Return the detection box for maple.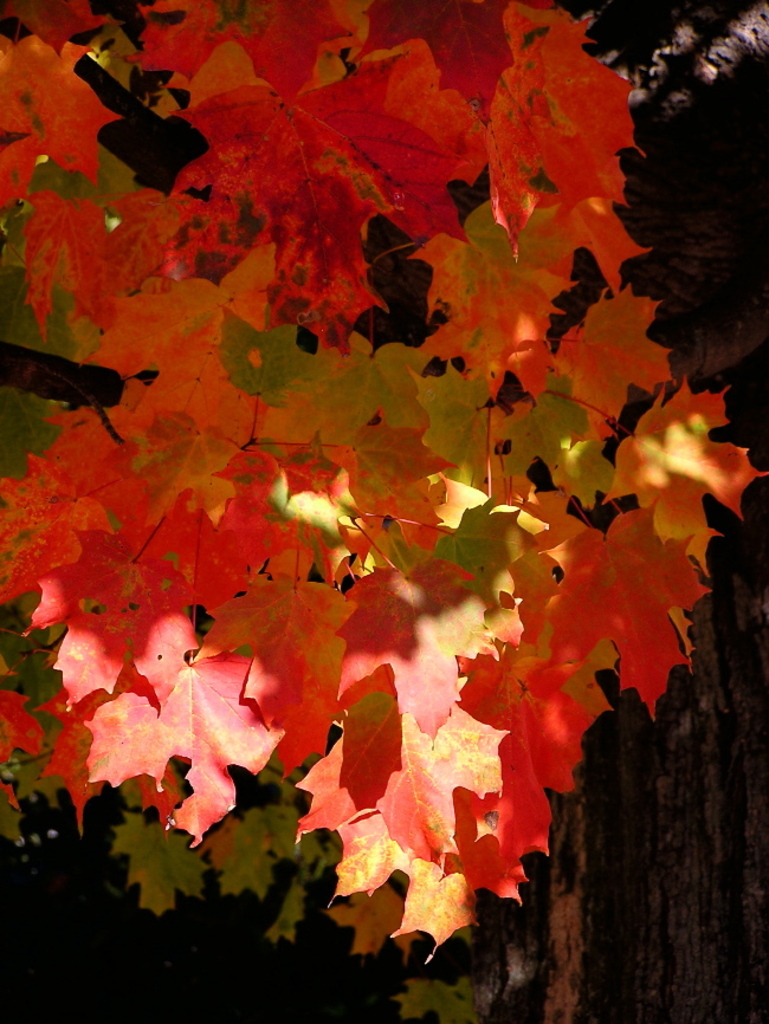
left=22, top=0, right=762, bottom=951.
